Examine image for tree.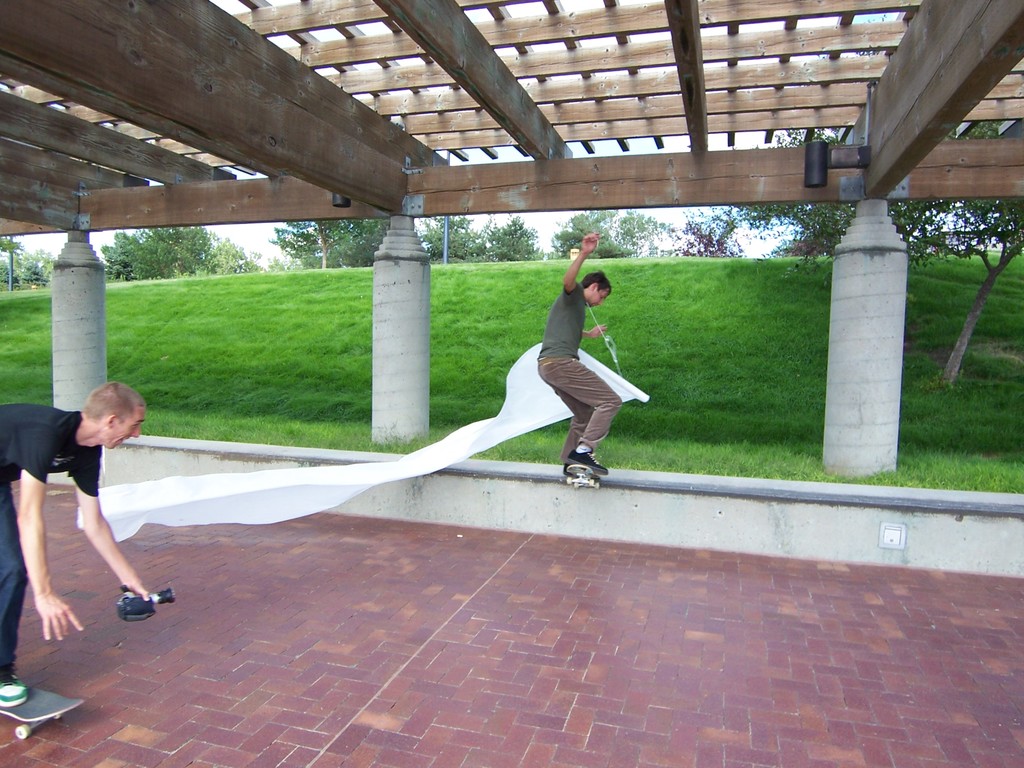
Examination result: 20, 243, 57, 285.
